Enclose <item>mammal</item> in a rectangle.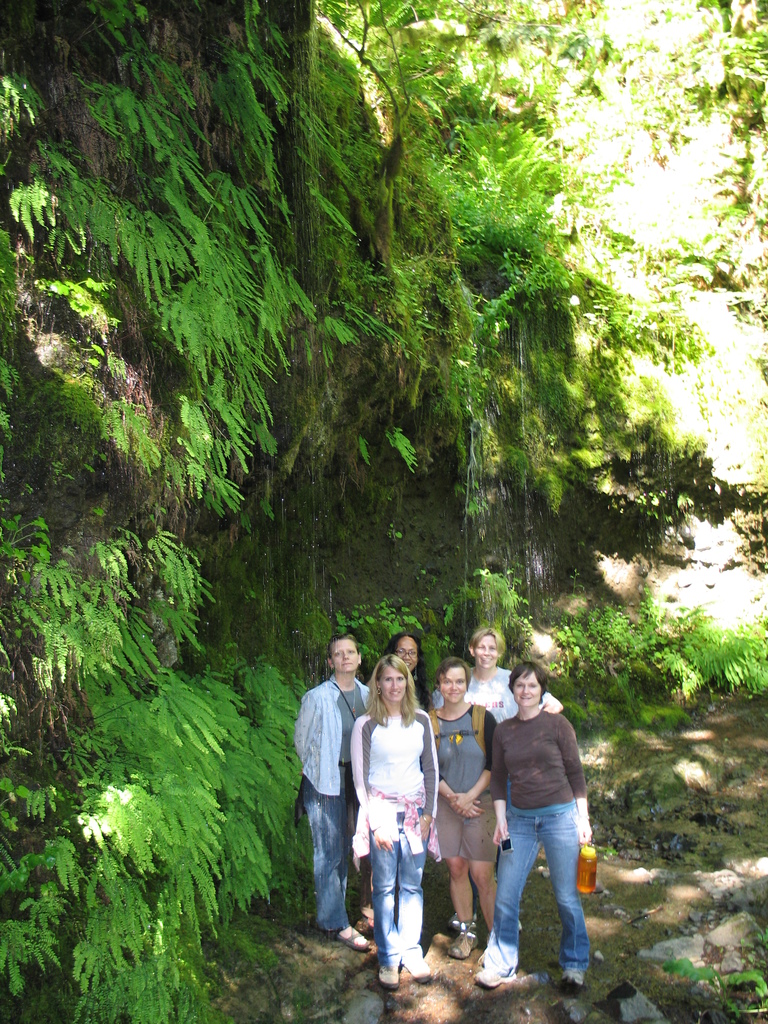
(x1=419, y1=653, x2=495, y2=960).
